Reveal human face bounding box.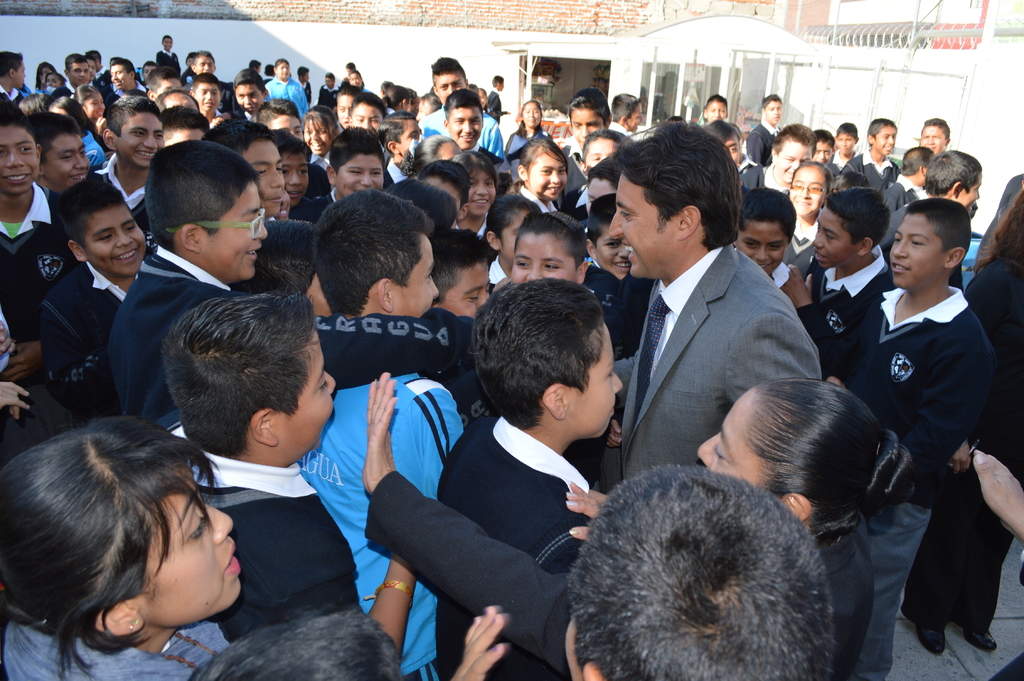
Revealed: bbox=[349, 101, 383, 133].
